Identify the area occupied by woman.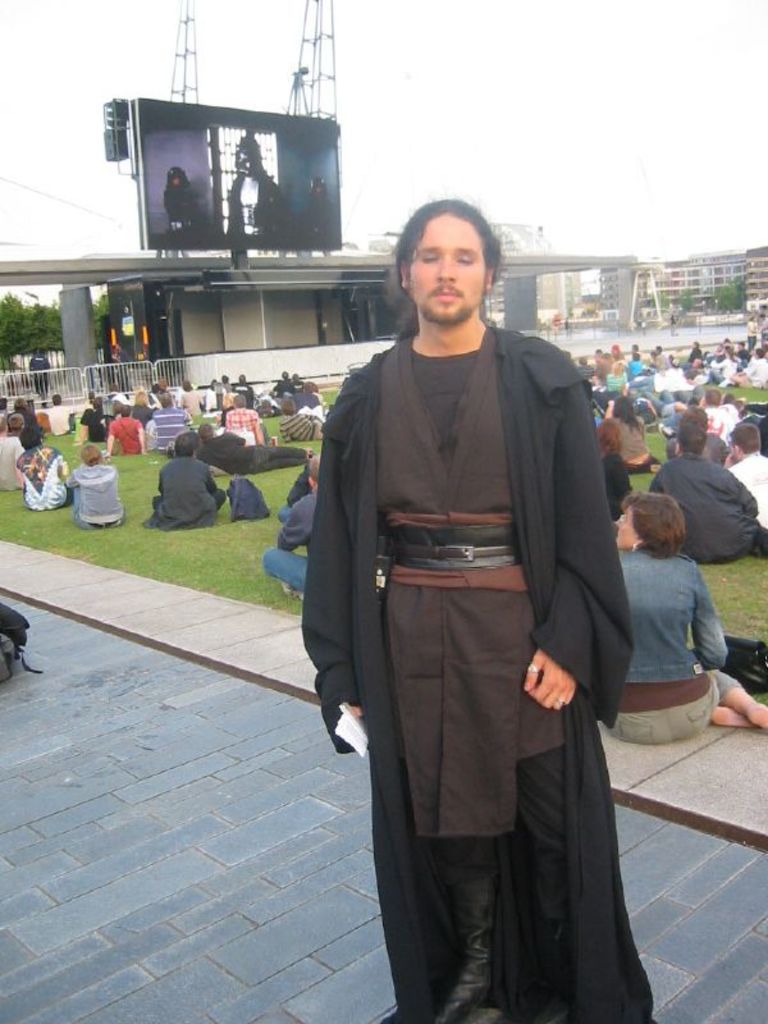
Area: 591, 492, 767, 739.
